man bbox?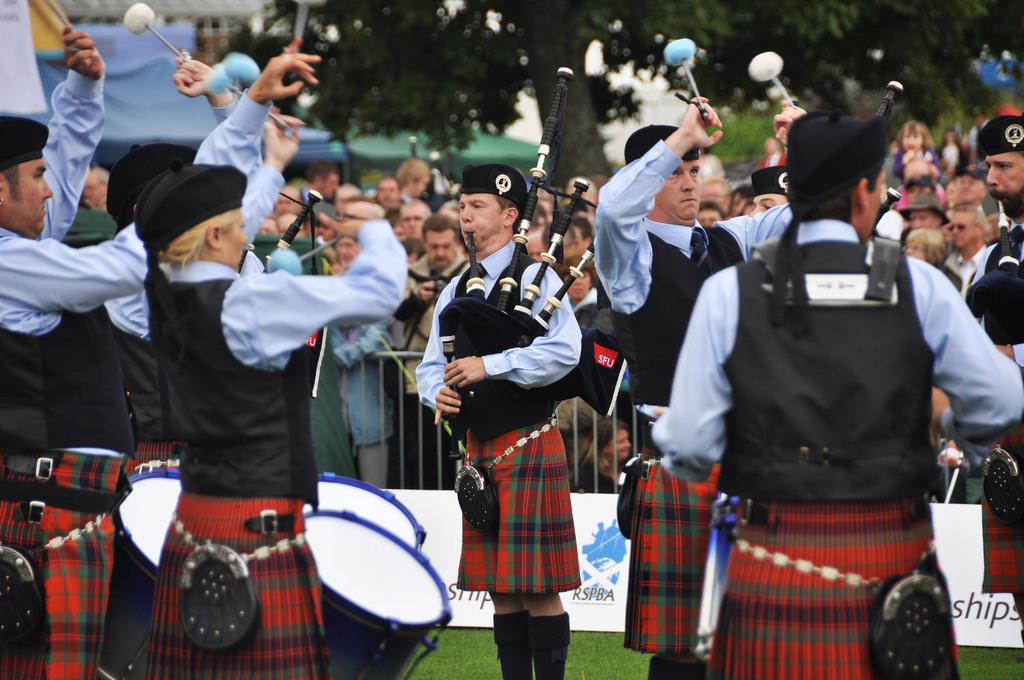
899/188/950/228
